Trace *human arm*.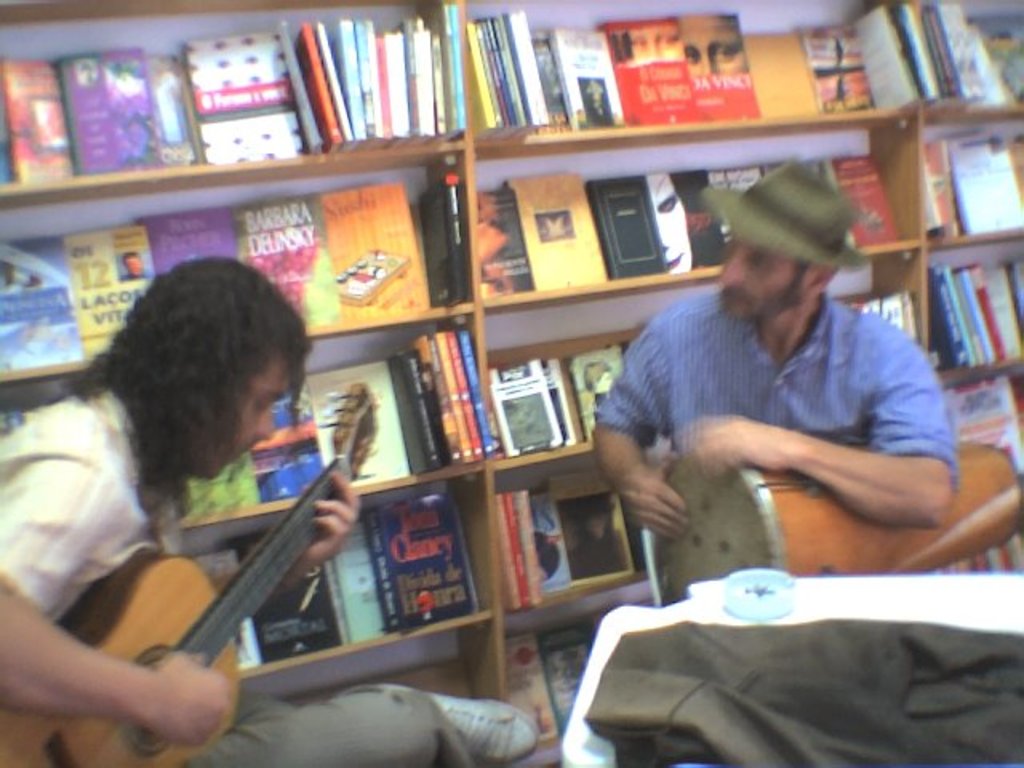
Traced to 592 309 693 547.
